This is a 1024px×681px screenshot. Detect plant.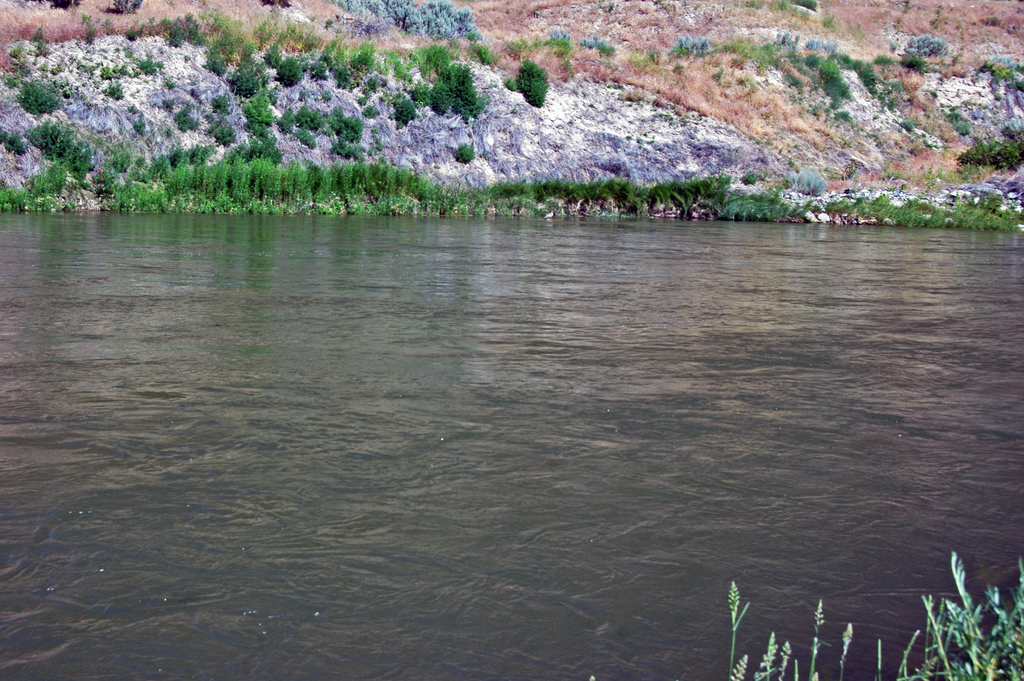
[461,90,491,120].
